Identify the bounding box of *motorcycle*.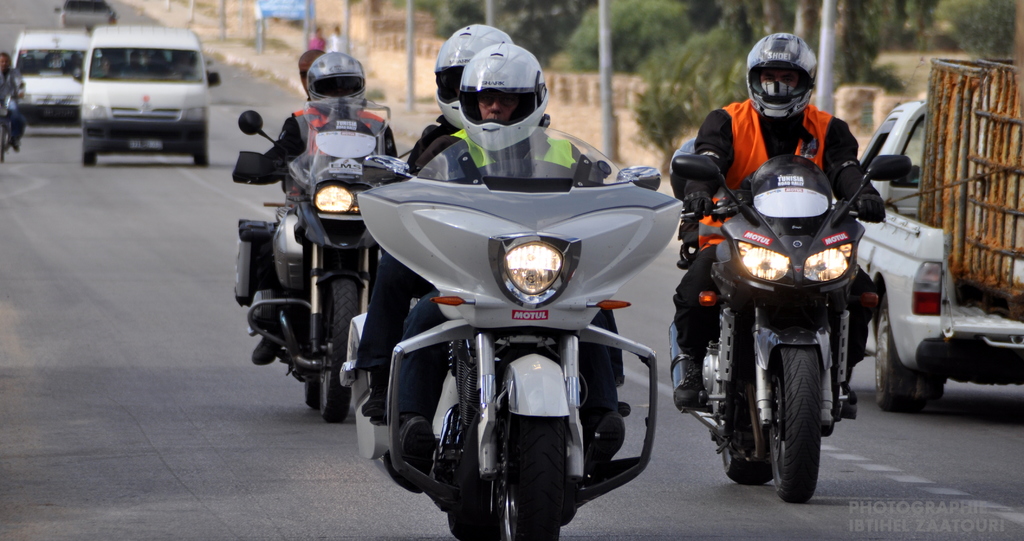
detection(229, 92, 409, 424).
